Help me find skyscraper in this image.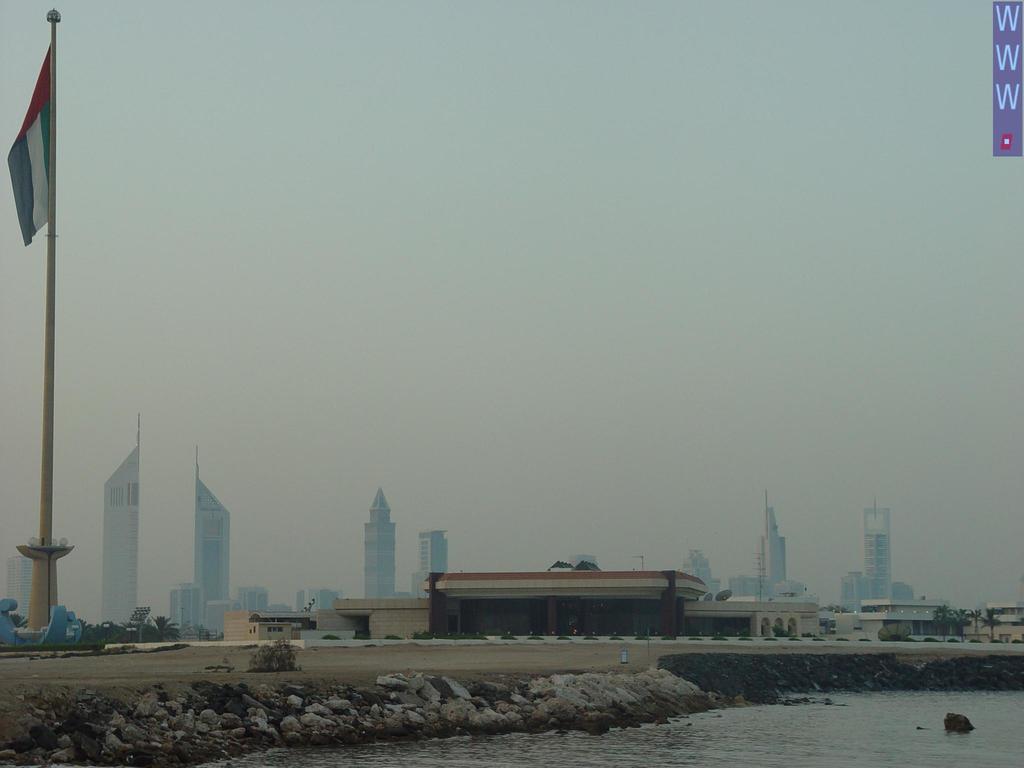
Found it: {"left": 180, "top": 452, "right": 241, "bottom": 618}.
